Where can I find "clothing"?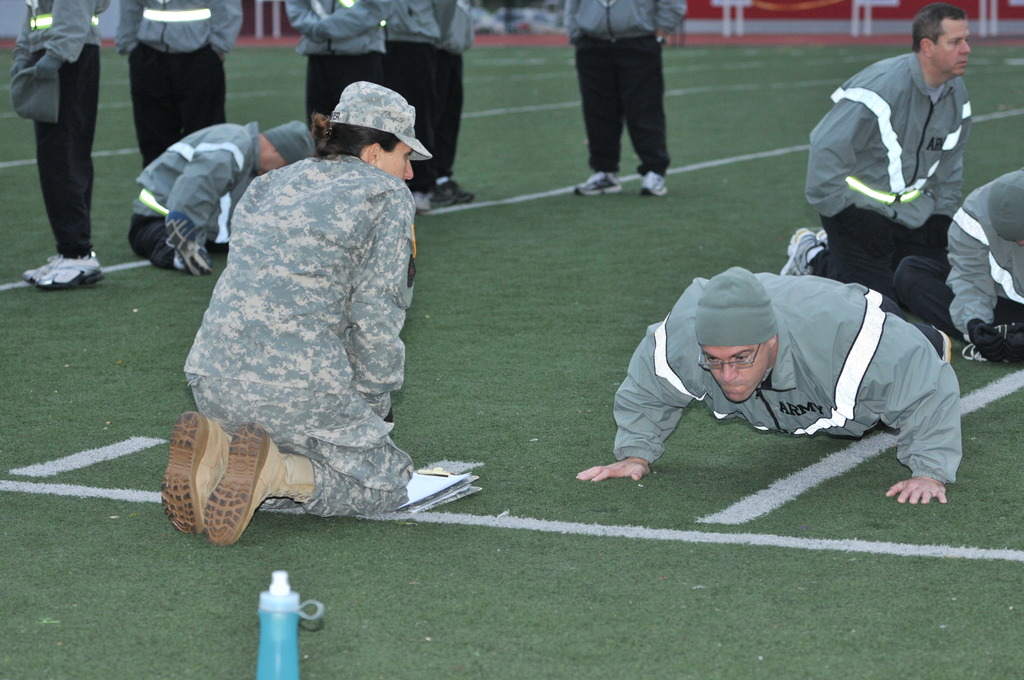
You can find it at [114,108,266,286].
